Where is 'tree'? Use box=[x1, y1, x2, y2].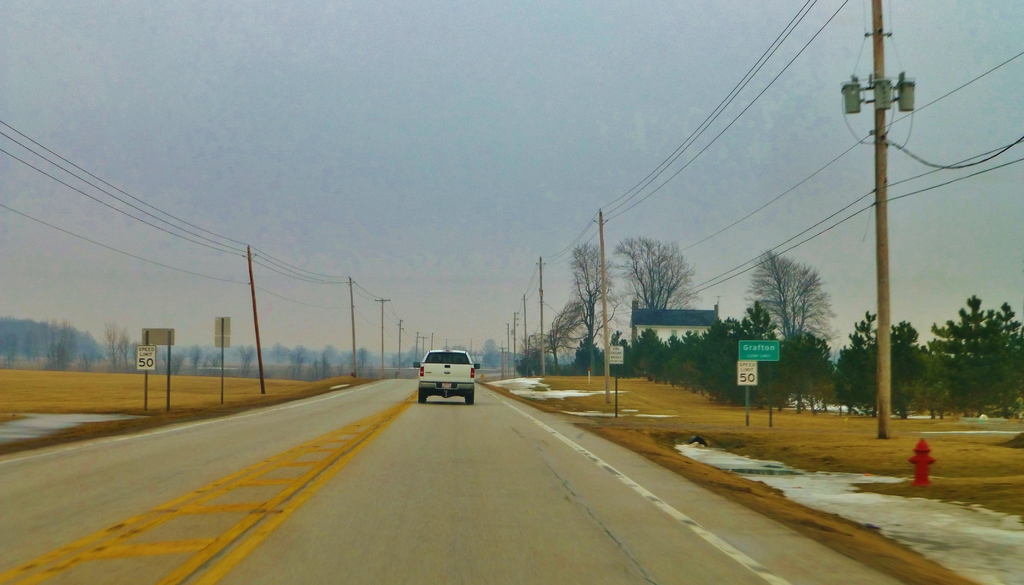
box=[183, 344, 200, 371].
